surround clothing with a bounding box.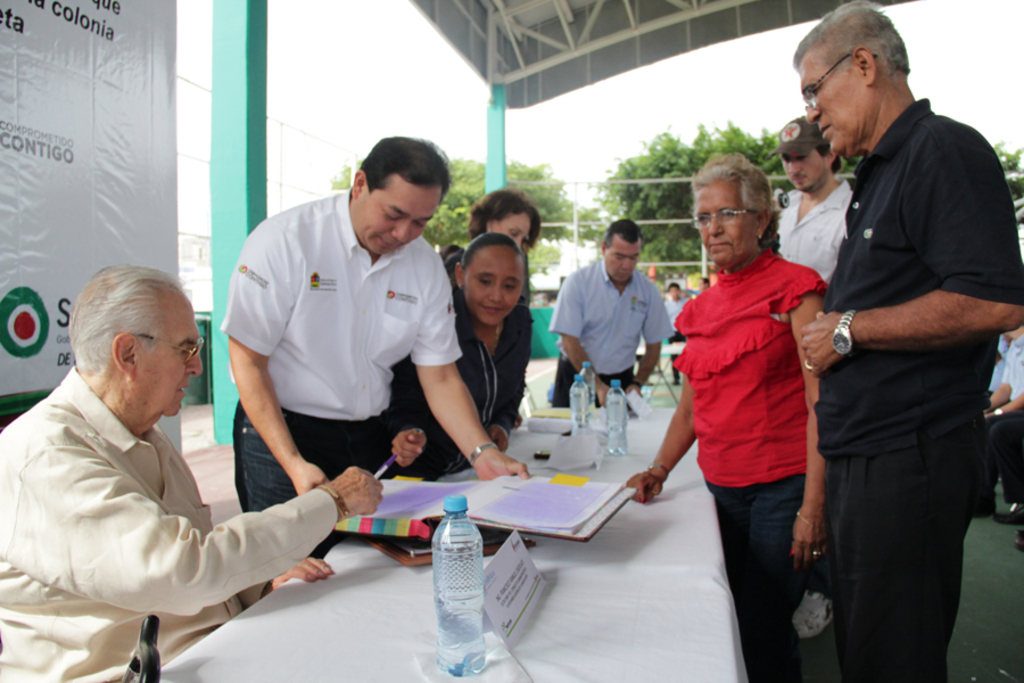
crop(820, 87, 1023, 682).
